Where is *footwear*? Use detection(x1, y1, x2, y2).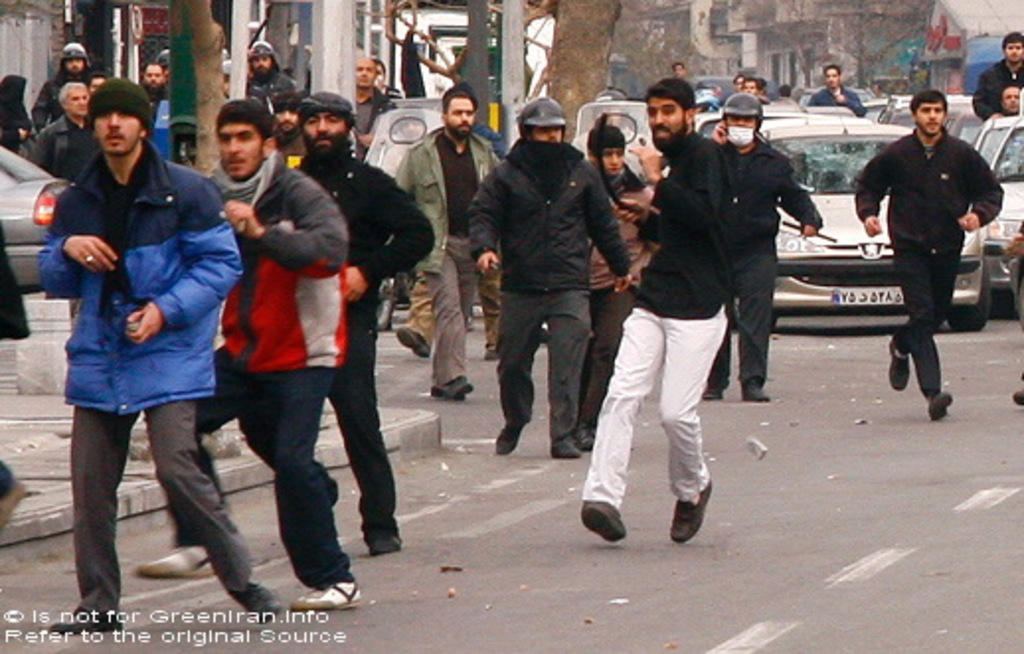
detection(538, 330, 546, 346).
